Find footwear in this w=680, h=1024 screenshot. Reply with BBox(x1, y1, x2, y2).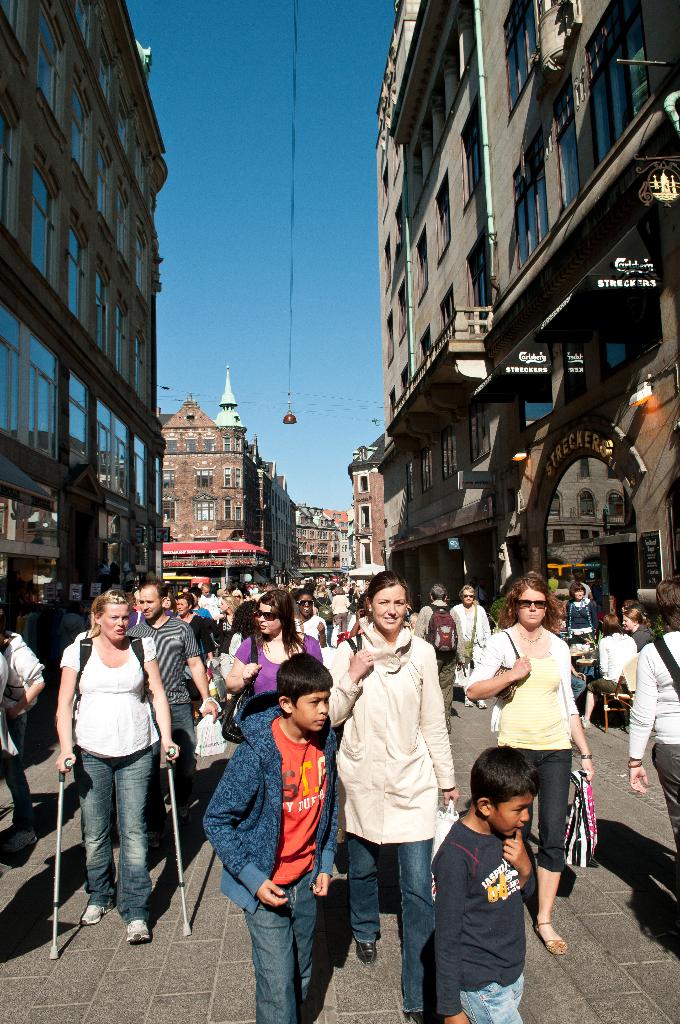
BBox(7, 830, 38, 853).
